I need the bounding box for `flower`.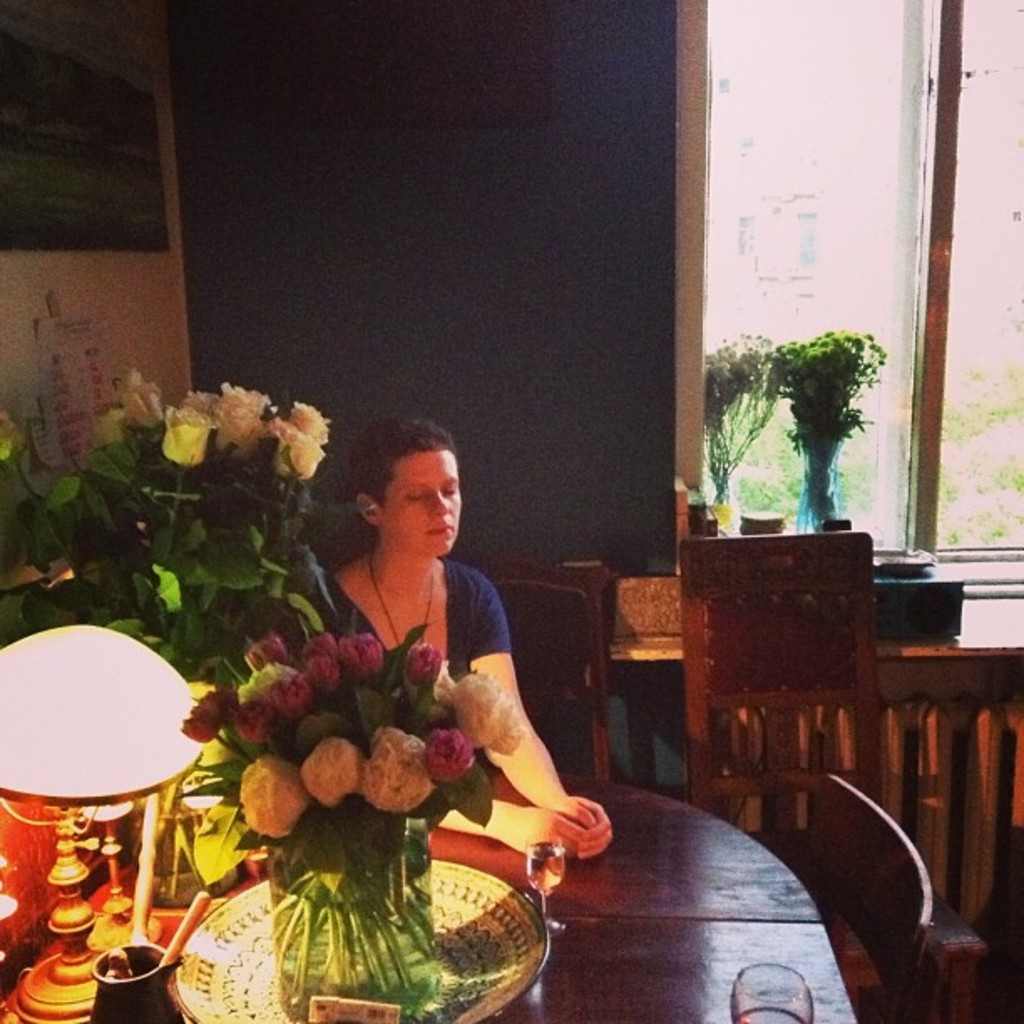
Here it is: <box>305,728,361,813</box>.
